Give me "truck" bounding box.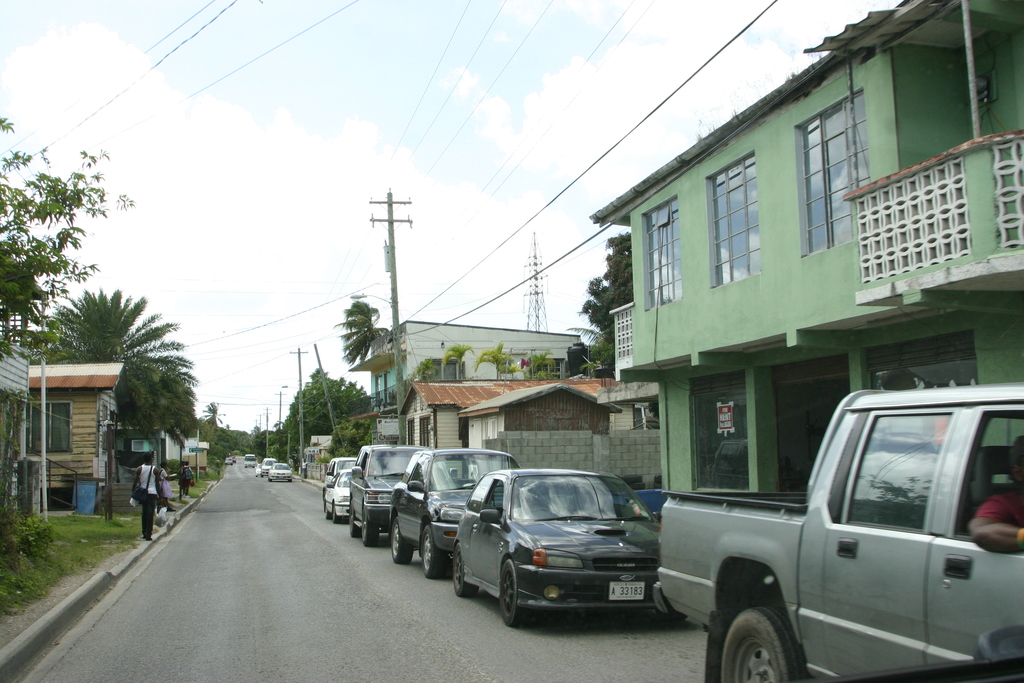
635 394 1004 679.
